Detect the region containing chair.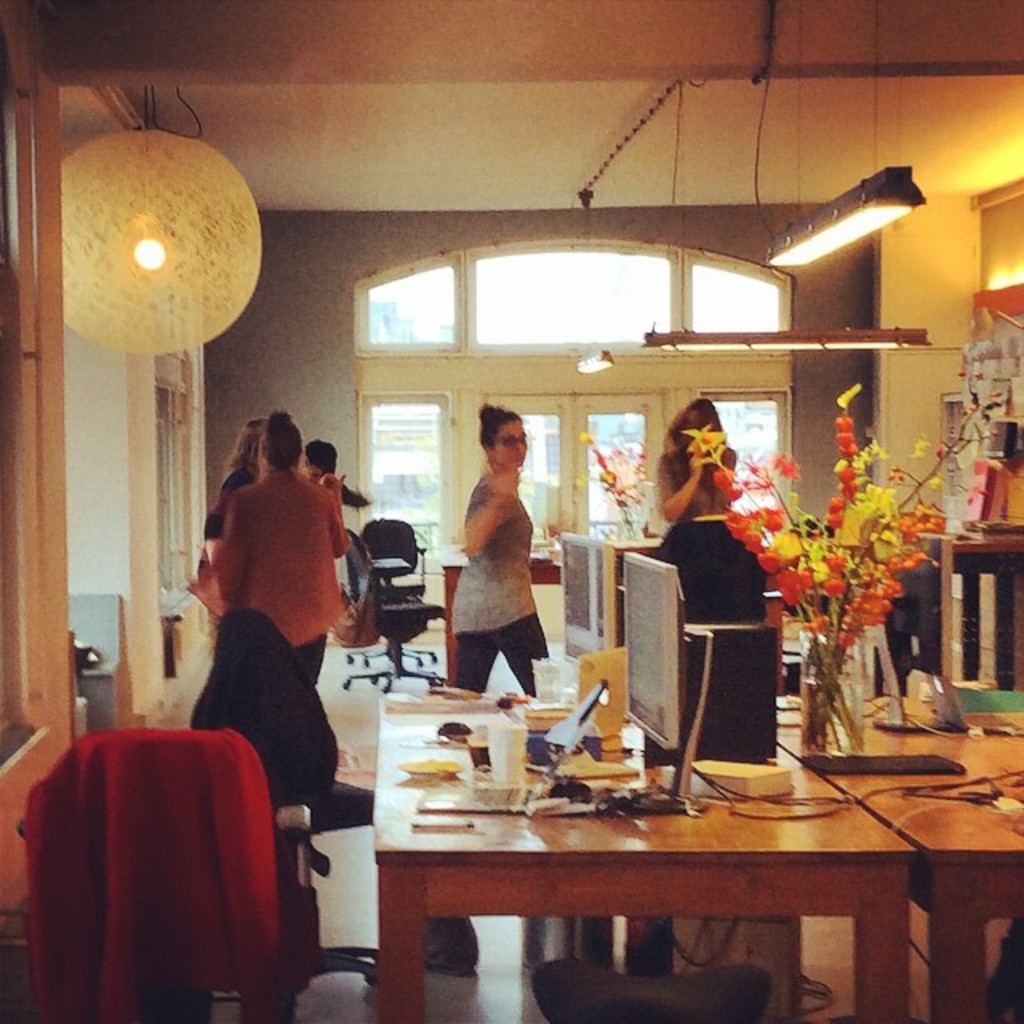
[x1=69, y1=589, x2=120, y2=726].
